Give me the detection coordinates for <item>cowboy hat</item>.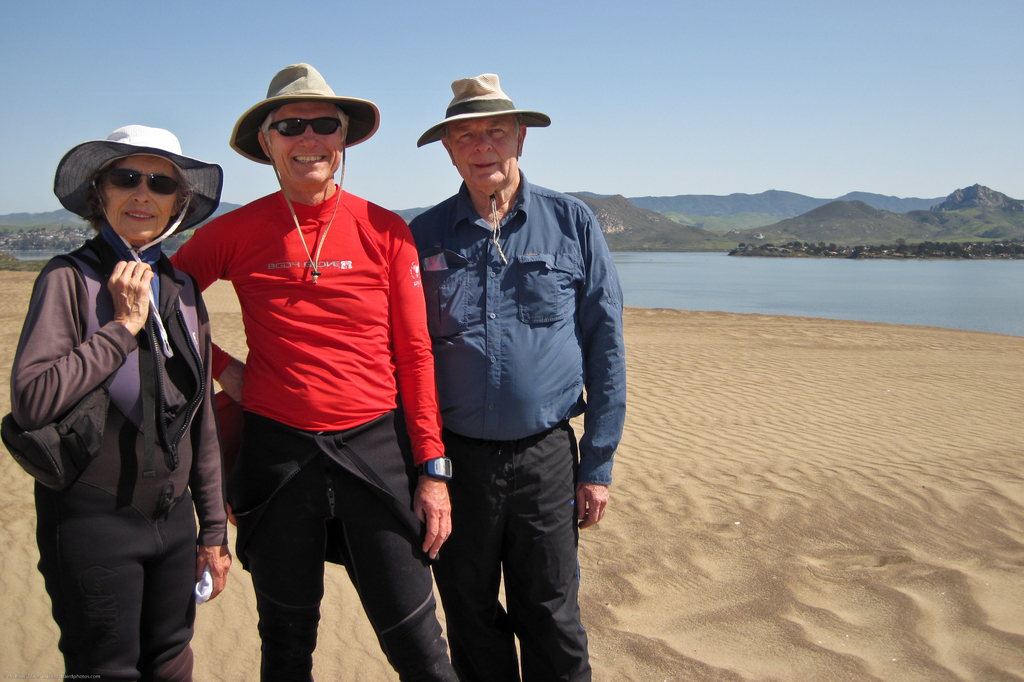
(x1=56, y1=123, x2=219, y2=246).
